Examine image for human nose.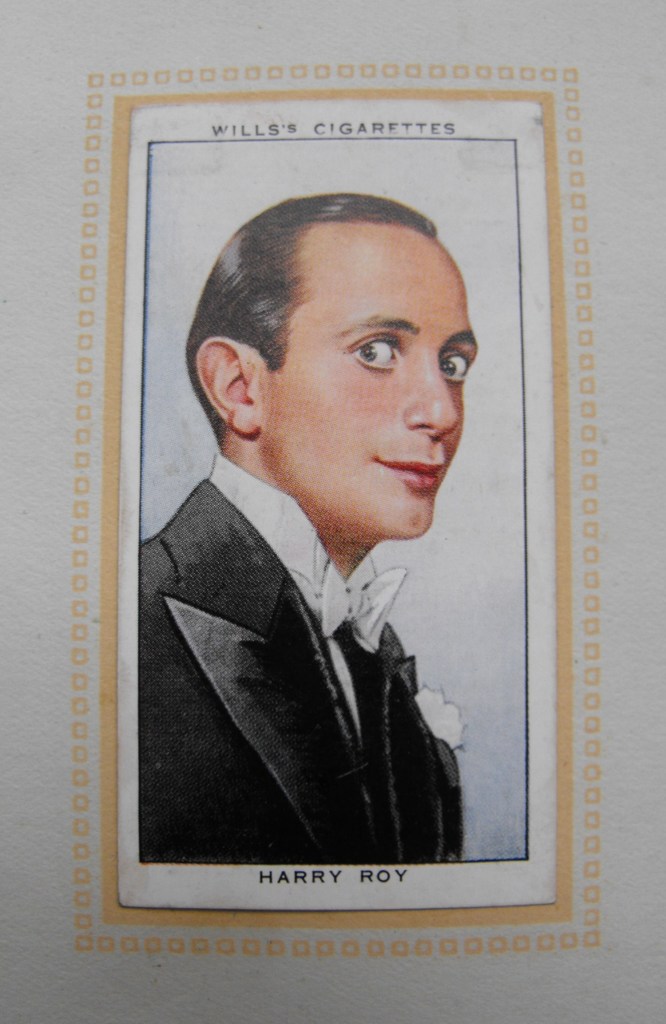
Examination result: <region>406, 340, 459, 428</region>.
